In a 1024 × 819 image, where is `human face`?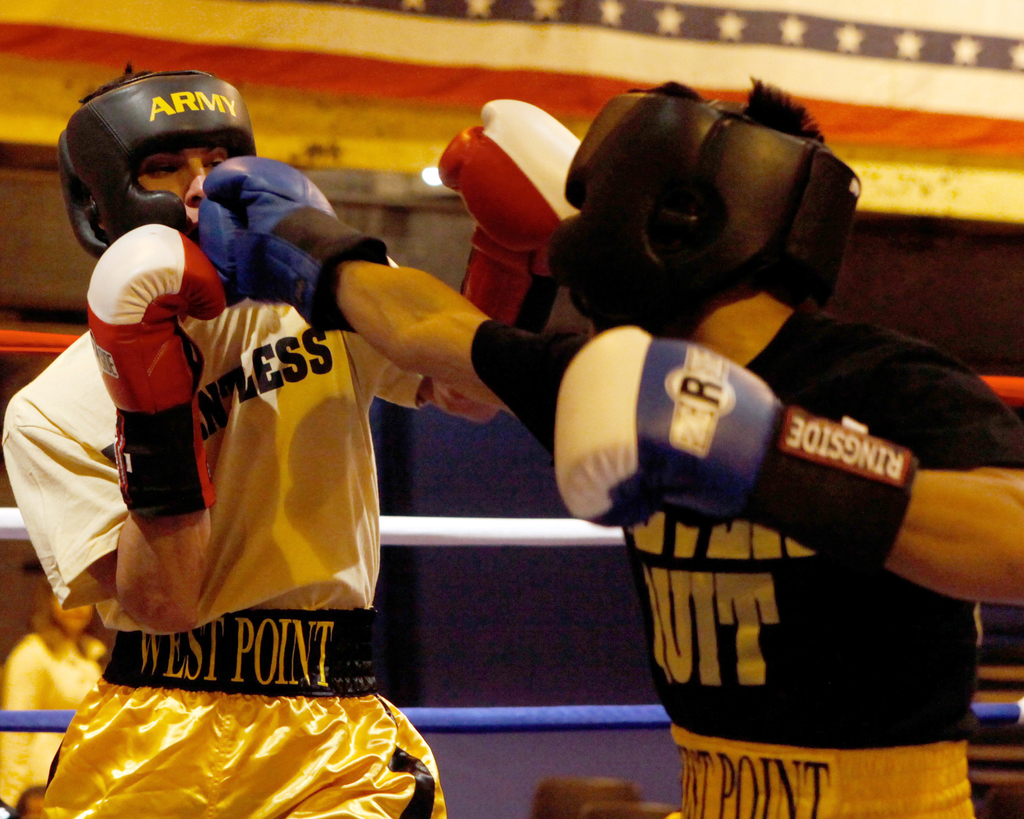
box=[131, 143, 236, 222].
